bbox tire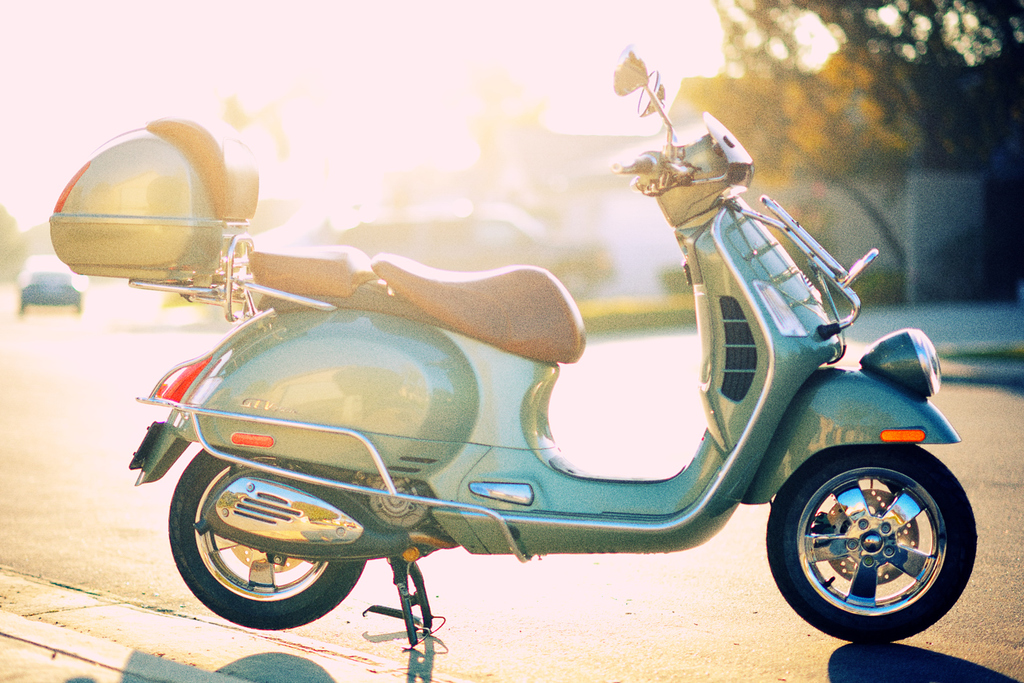
[x1=769, y1=440, x2=967, y2=642]
